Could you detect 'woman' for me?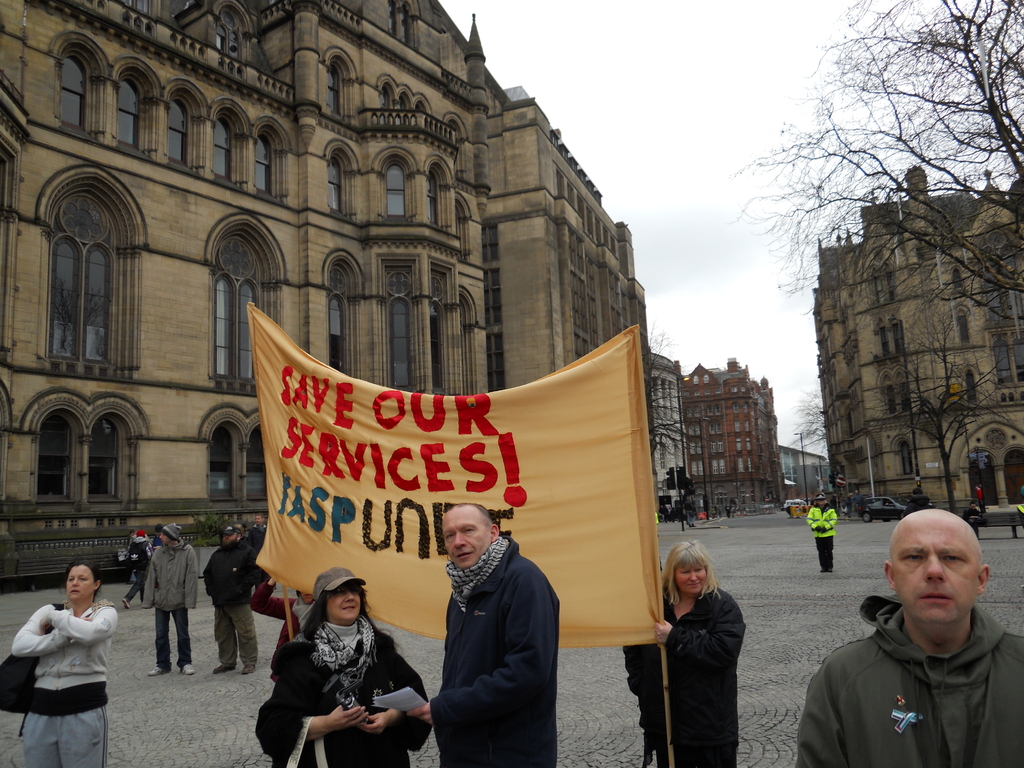
Detection result: Rect(0, 548, 125, 766).
